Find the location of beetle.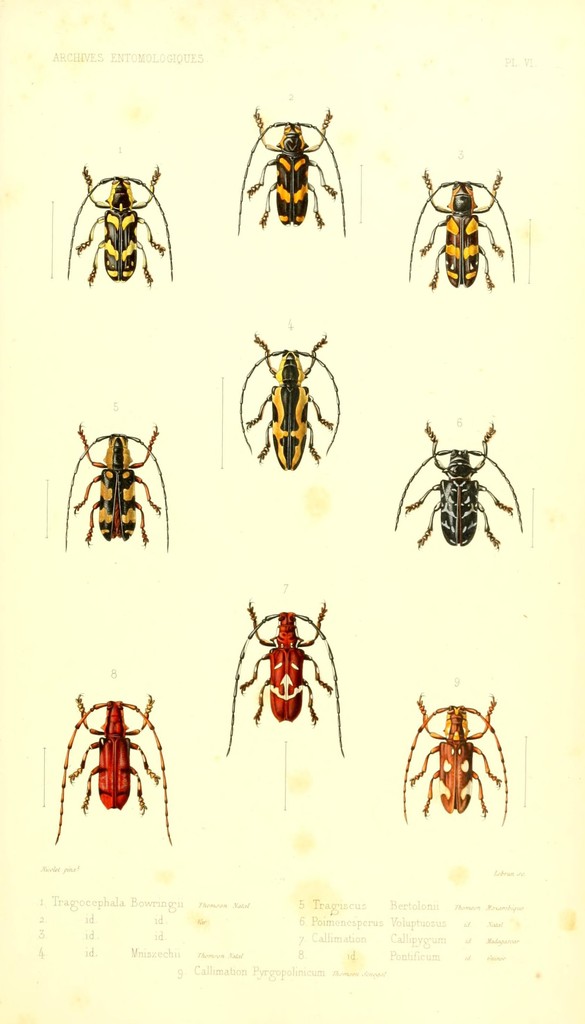
Location: bbox=(407, 162, 516, 290).
